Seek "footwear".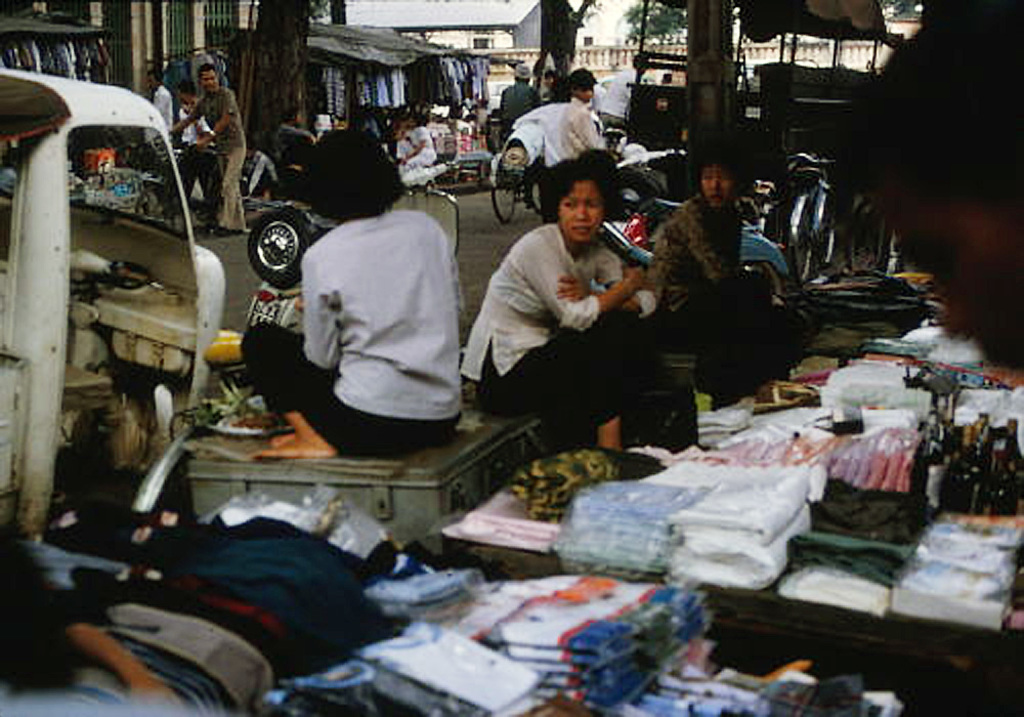
bbox=[215, 228, 244, 240].
